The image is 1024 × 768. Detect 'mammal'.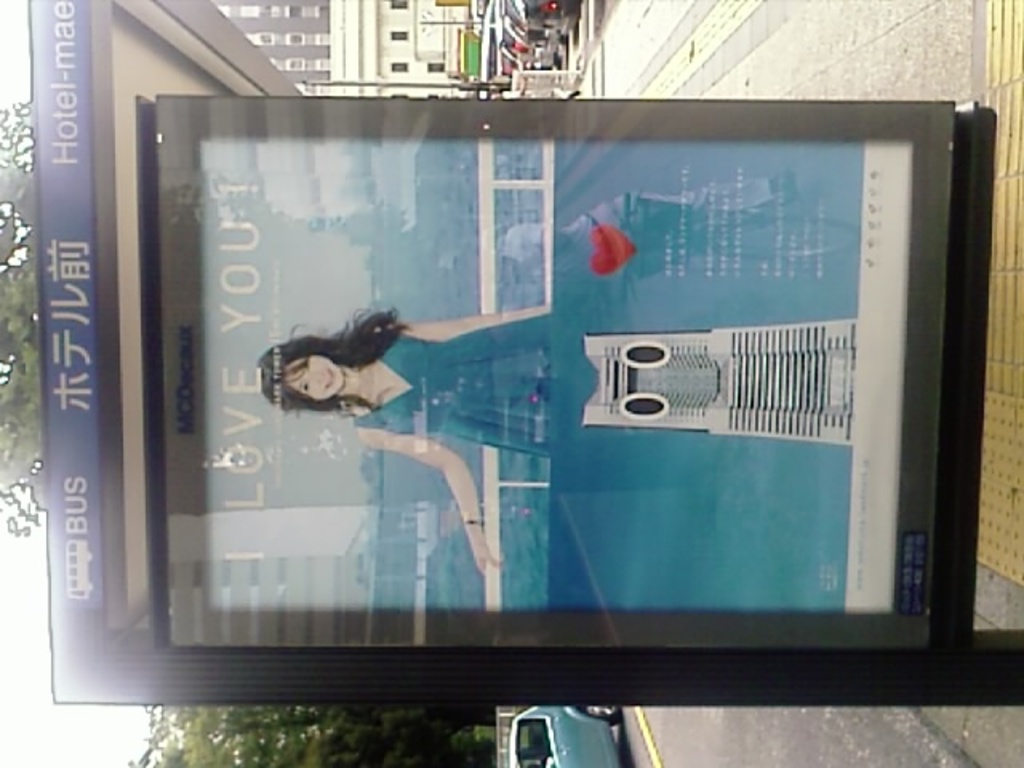
Detection: <bbox>253, 301, 602, 578</bbox>.
